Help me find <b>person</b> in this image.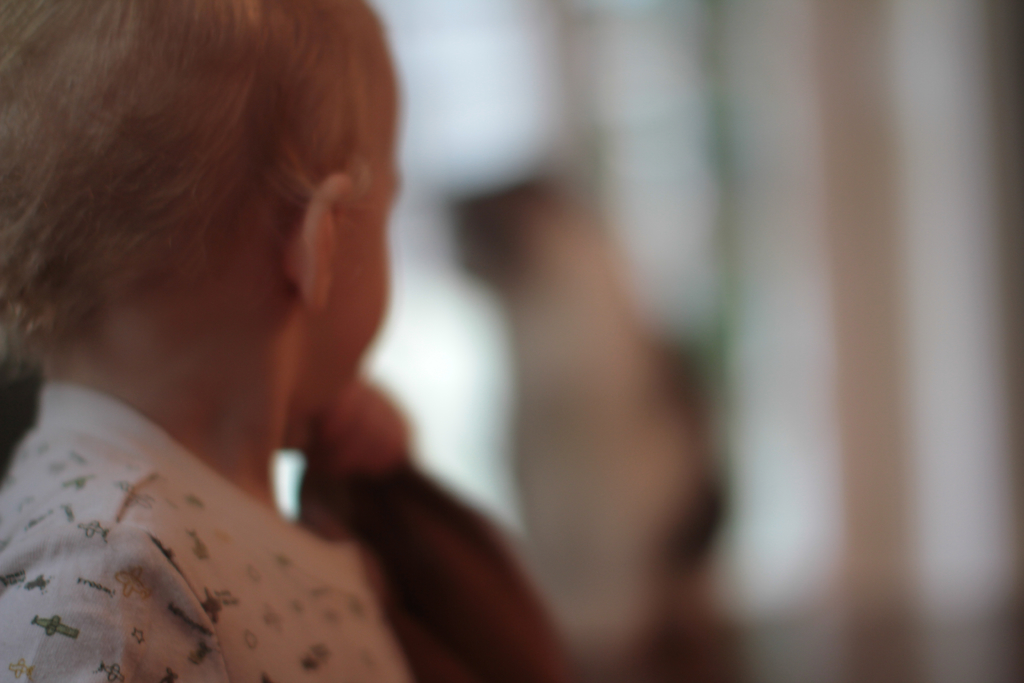
Found it: <bbox>0, 0, 417, 682</bbox>.
